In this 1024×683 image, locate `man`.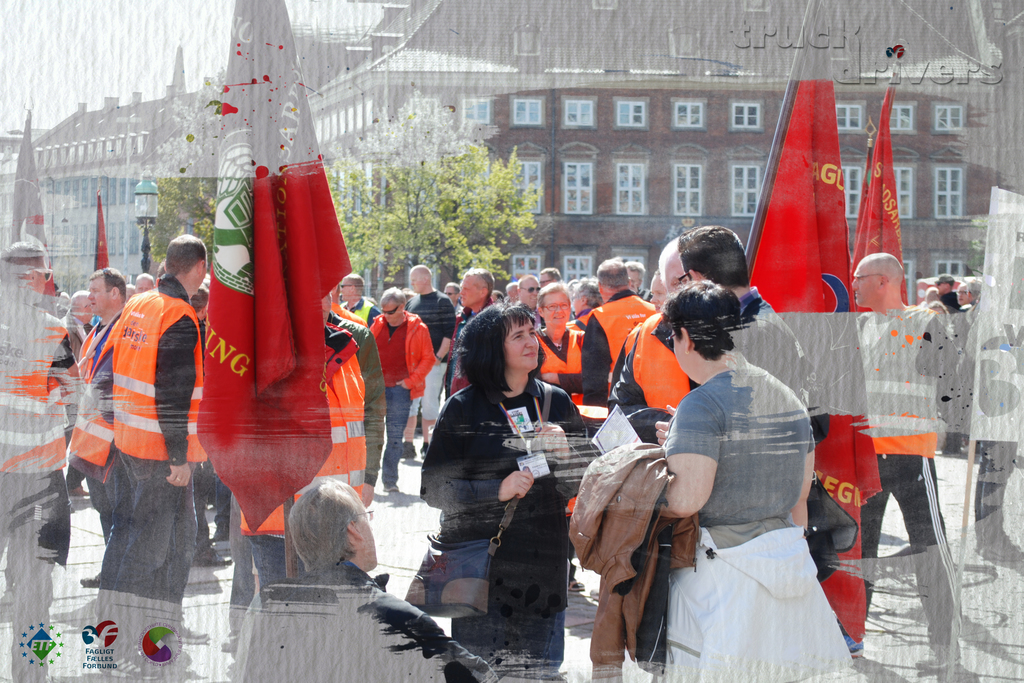
Bounding box: 504,278,519,303.
